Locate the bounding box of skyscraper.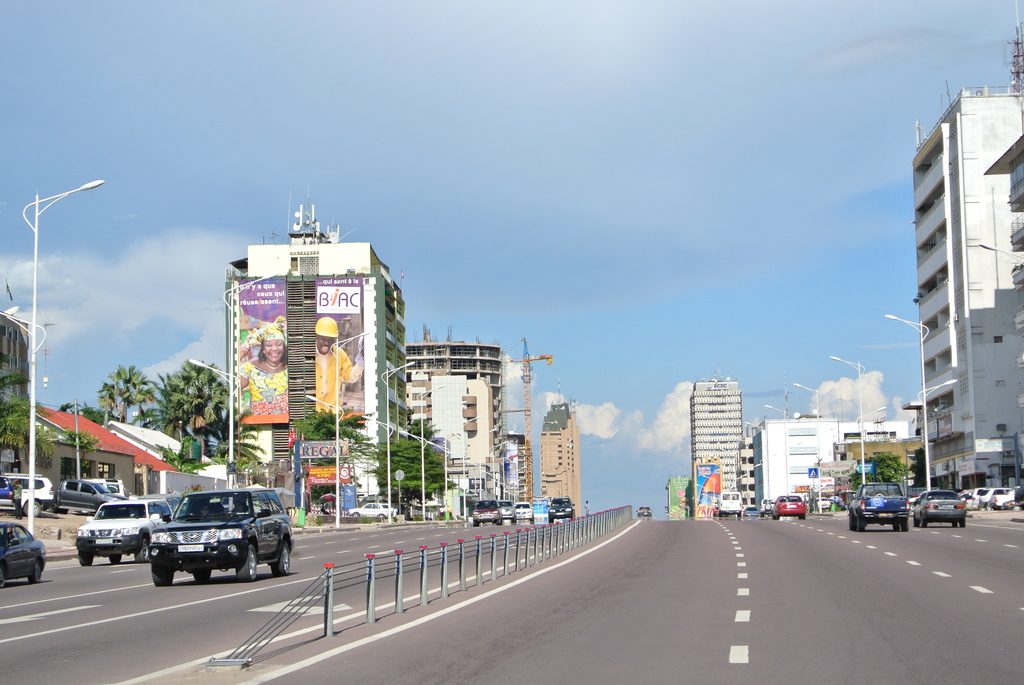
Bounding box: bbox=[538, 402, 584, 522].
